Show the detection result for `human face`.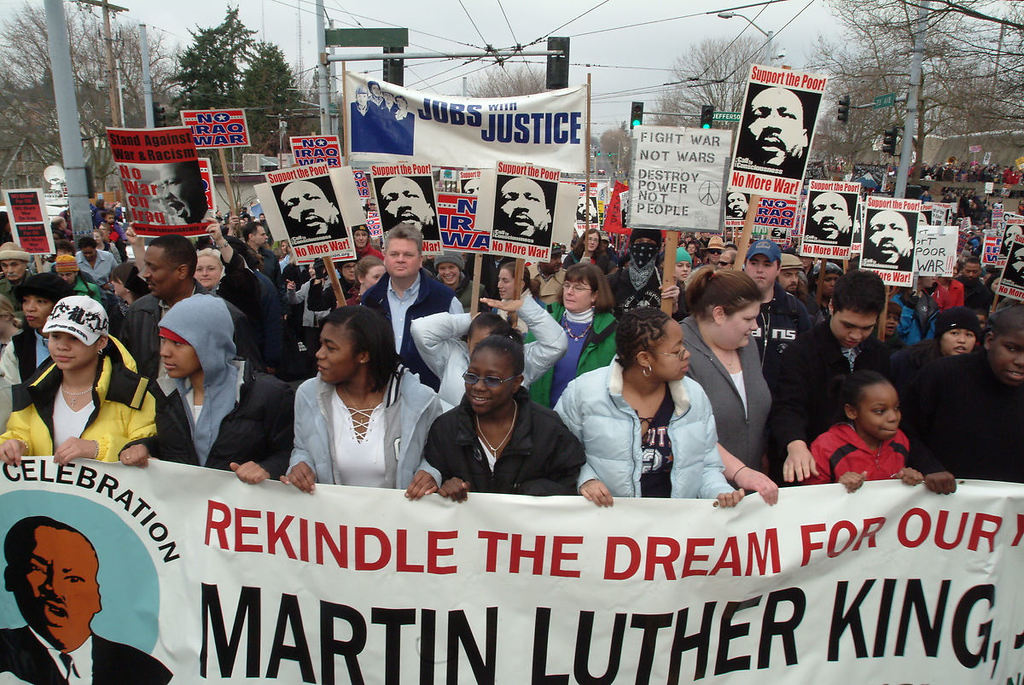
356:90:369:109.
